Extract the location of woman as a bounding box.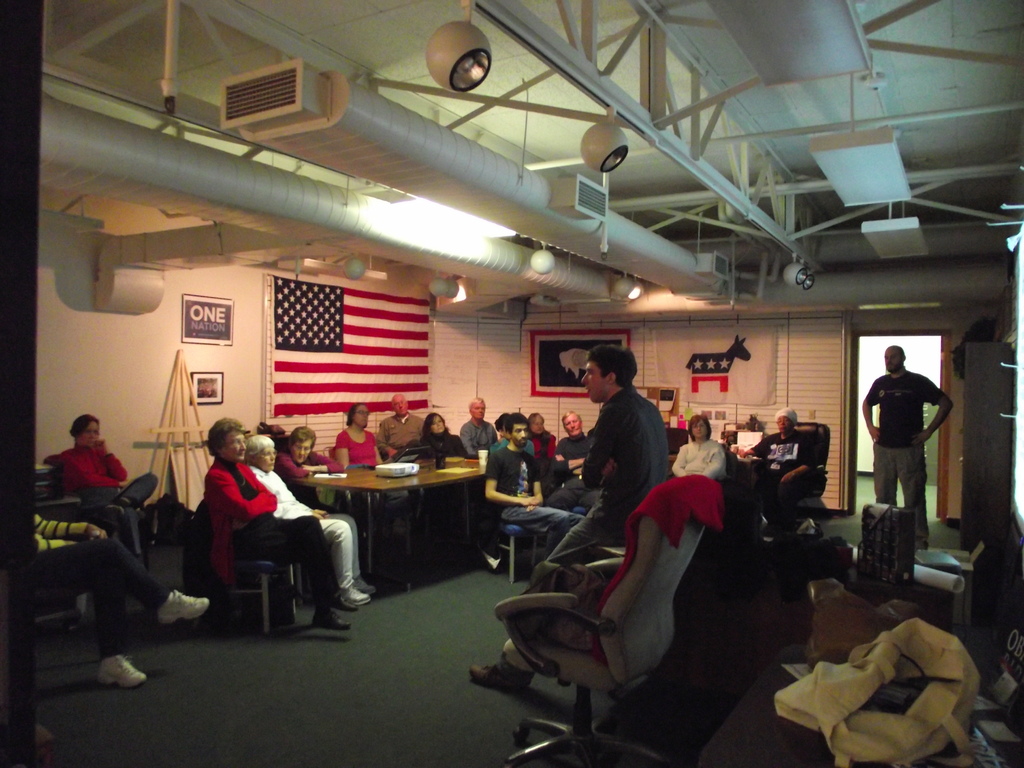
[241, 435, 371, 607].
